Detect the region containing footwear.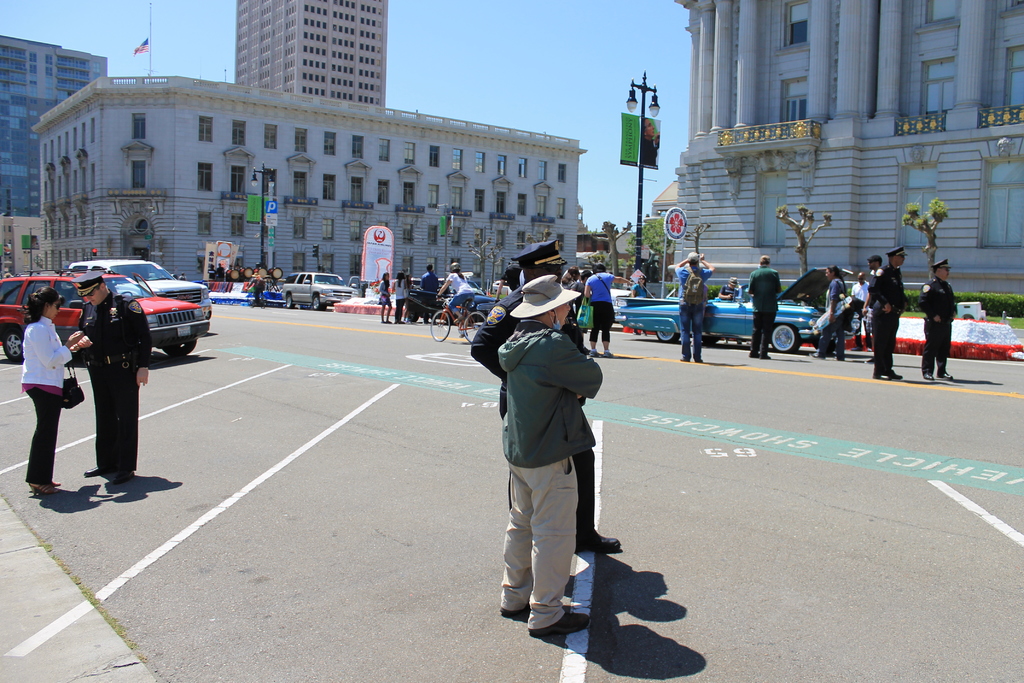
bbox=(938, 371, 957, 381).
